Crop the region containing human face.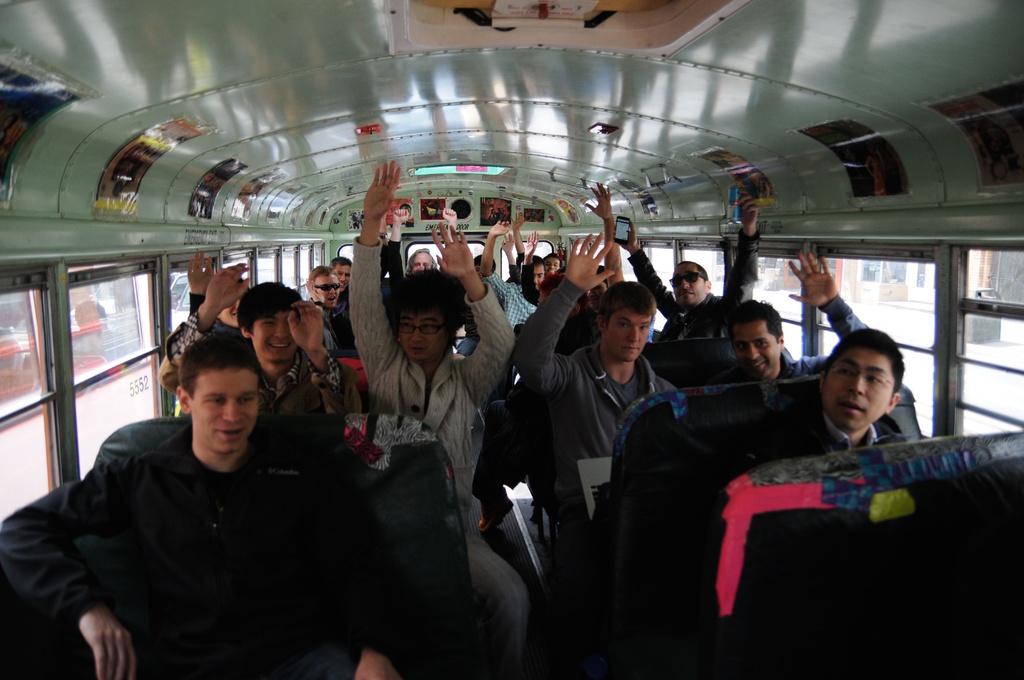
Crop region: select_region(732, 321, 780, 378).
